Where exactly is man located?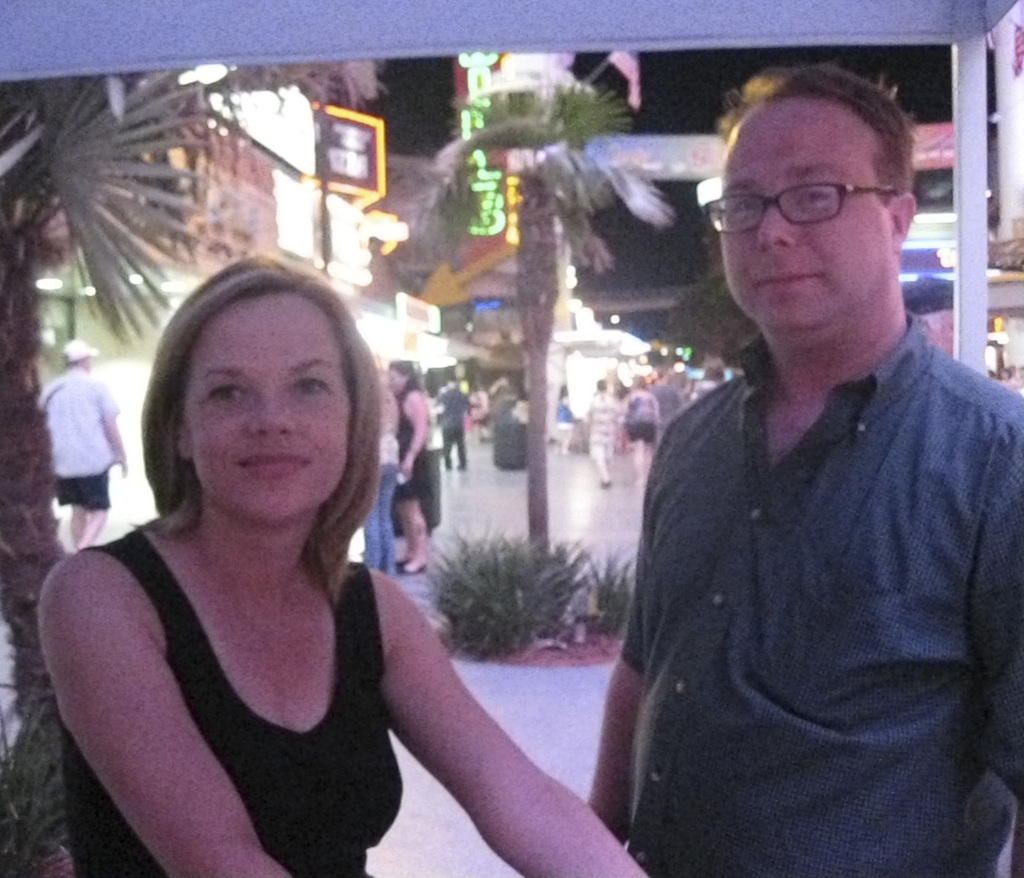
Its bounding box is 34/339/125/552.
